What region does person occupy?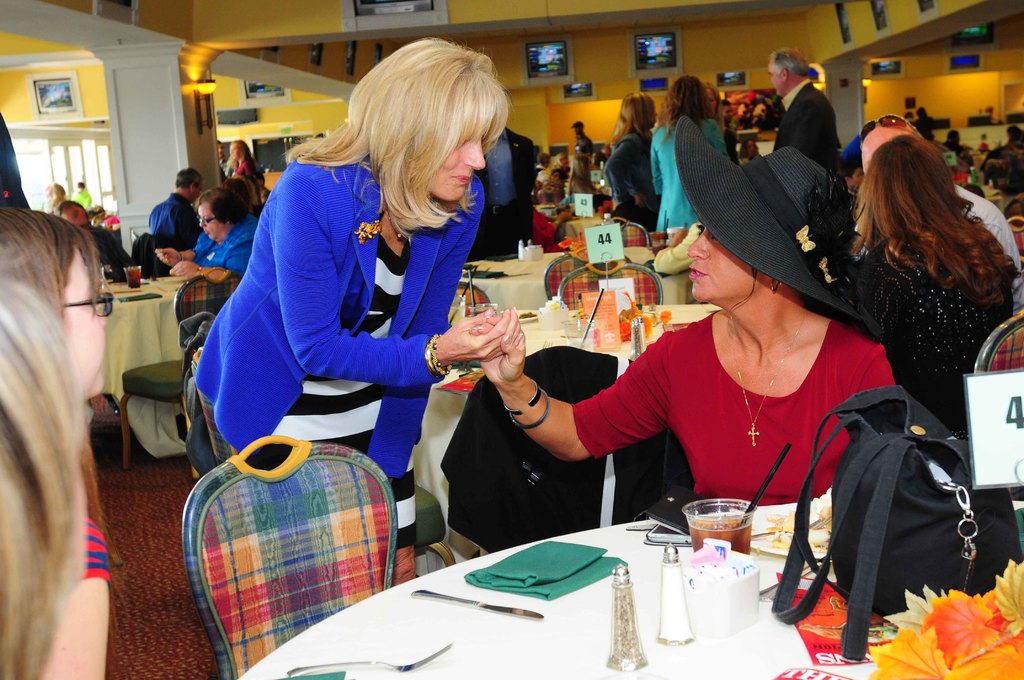
pyautogui.locateOnScreen(788, 129, 1017, 450).
